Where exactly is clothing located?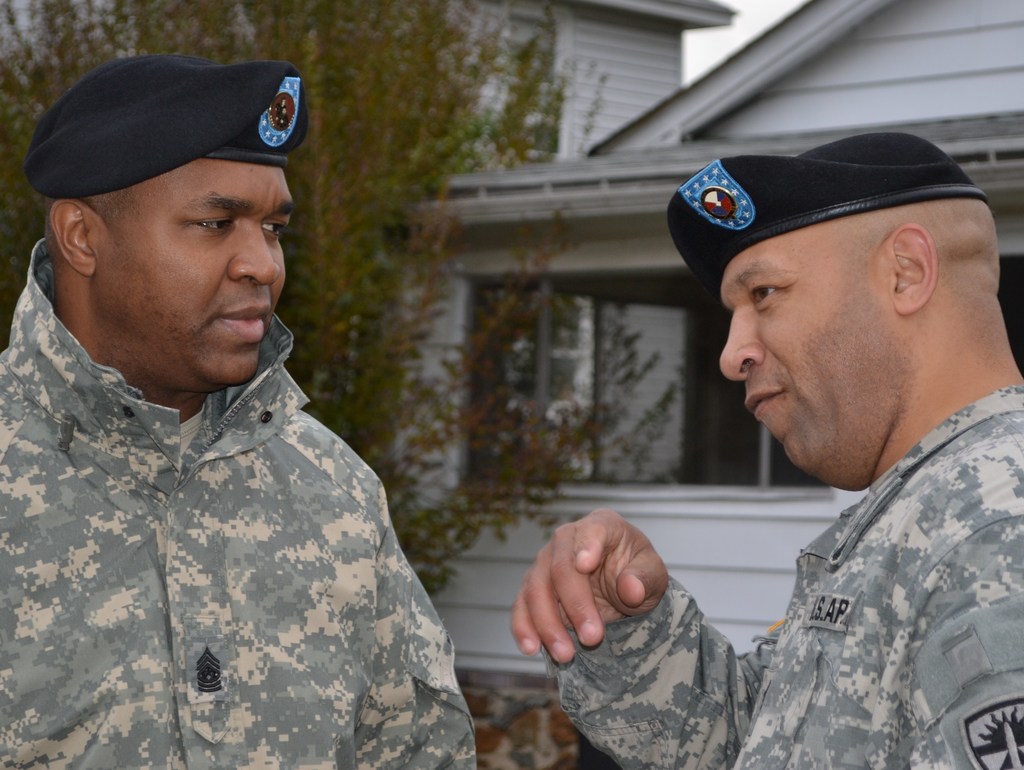
Its bounding box is rect(541, 389, 1023, 769).
